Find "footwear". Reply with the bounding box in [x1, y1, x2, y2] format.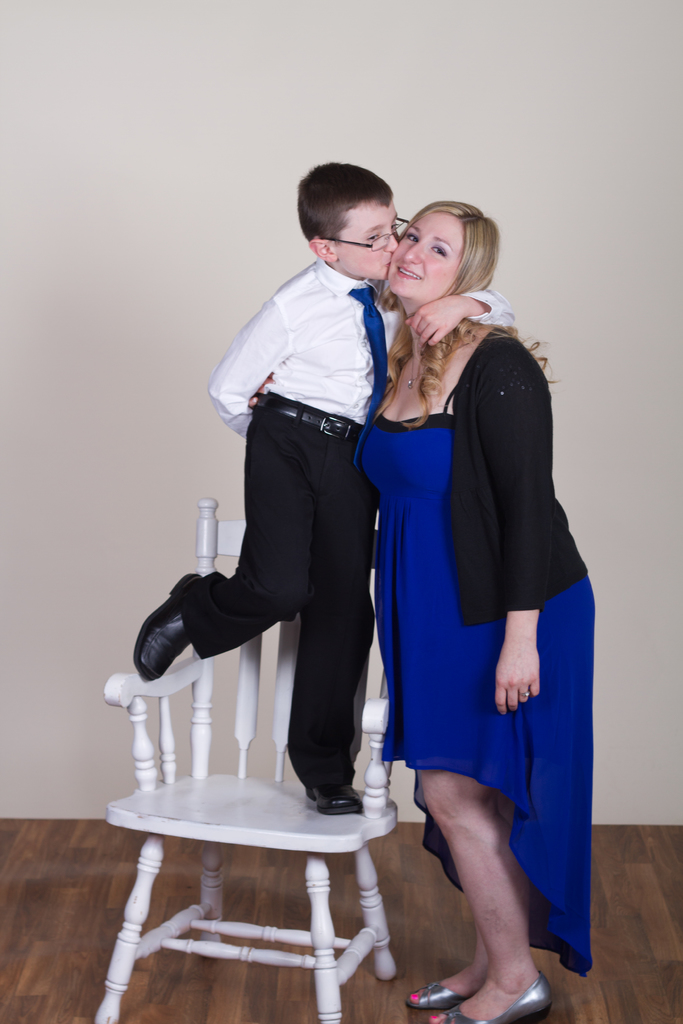
[133, 571, 207, 686].
